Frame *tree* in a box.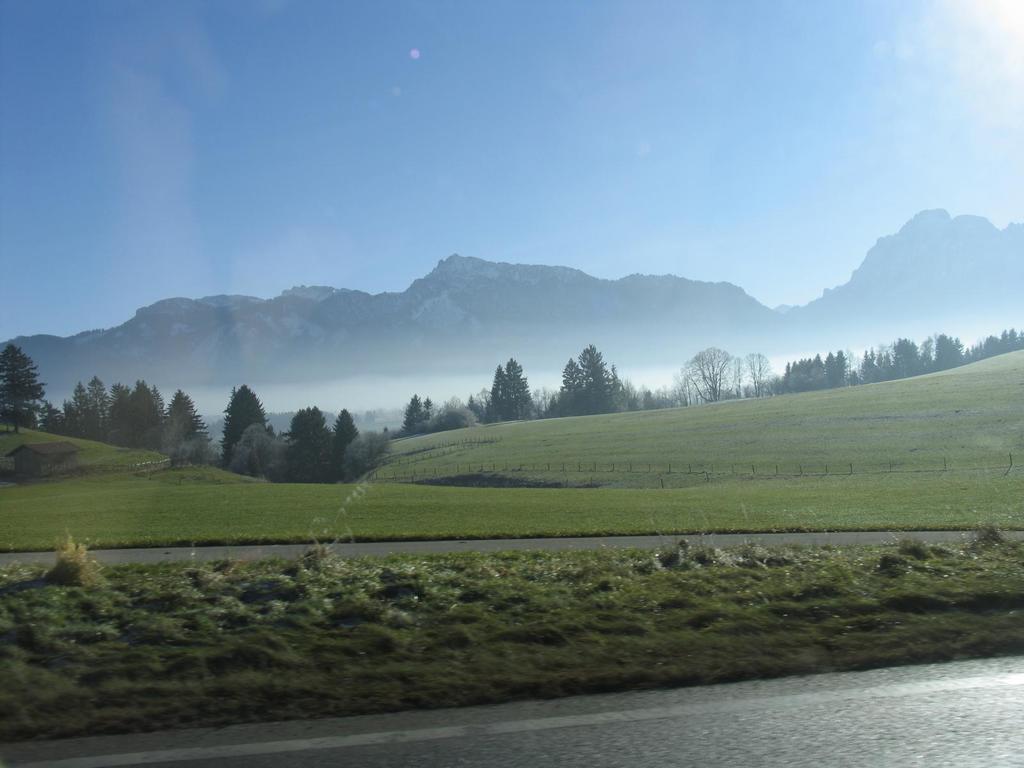
(left=549, top=341, right=649, bottom=417).
